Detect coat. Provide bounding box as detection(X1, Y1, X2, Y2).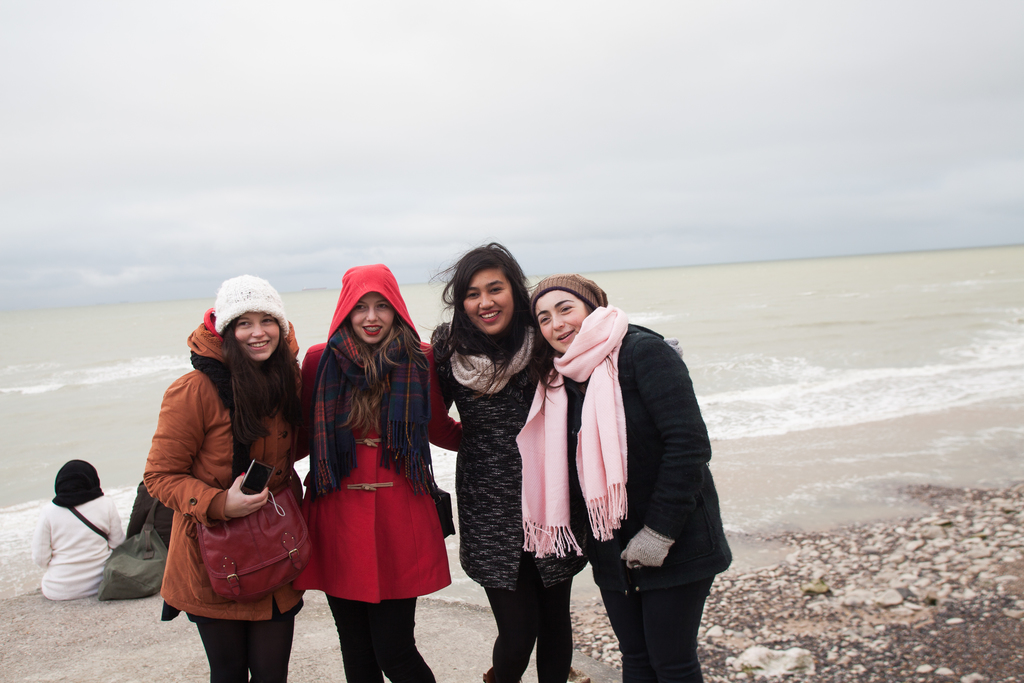
detection(571, 317, 731, 592).
